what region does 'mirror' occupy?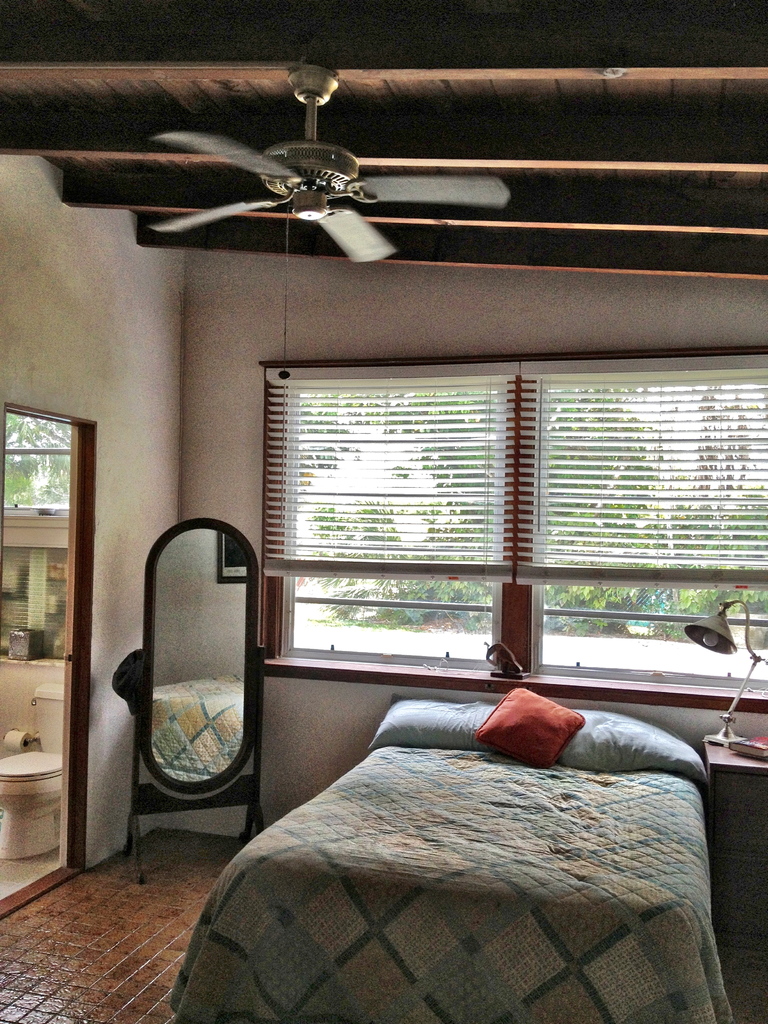
locate(151, 524, 248, 781).
